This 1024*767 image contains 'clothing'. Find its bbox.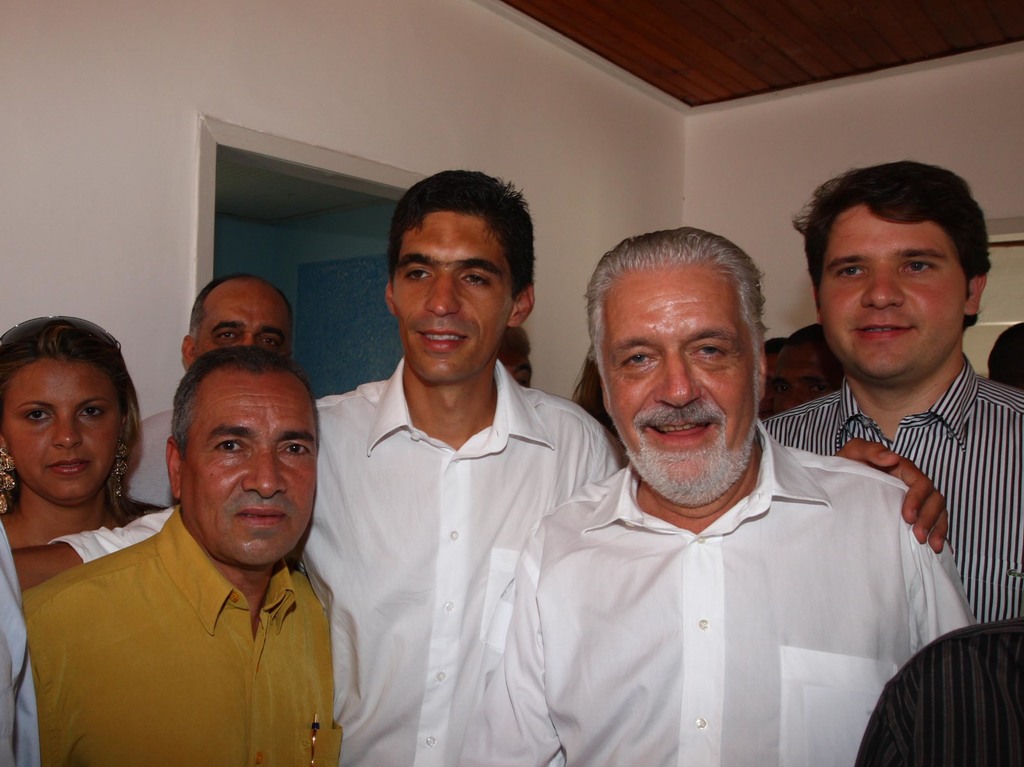
left=761, top=353, right=1023, bottom=619.
